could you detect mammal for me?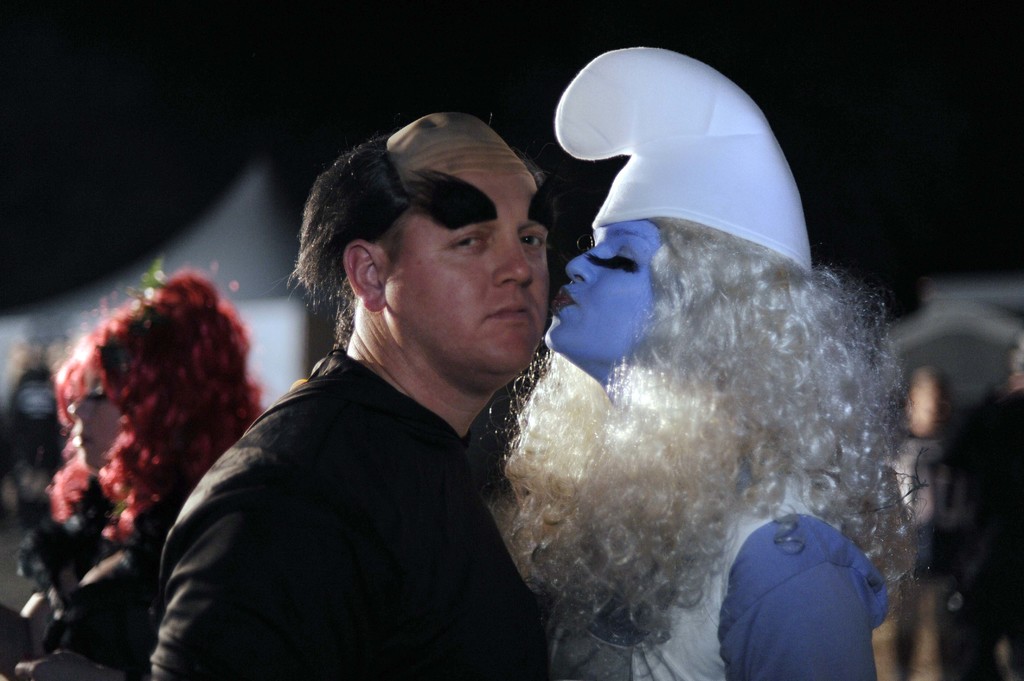
Detection result: detection(950, 332, 1023, 680).
